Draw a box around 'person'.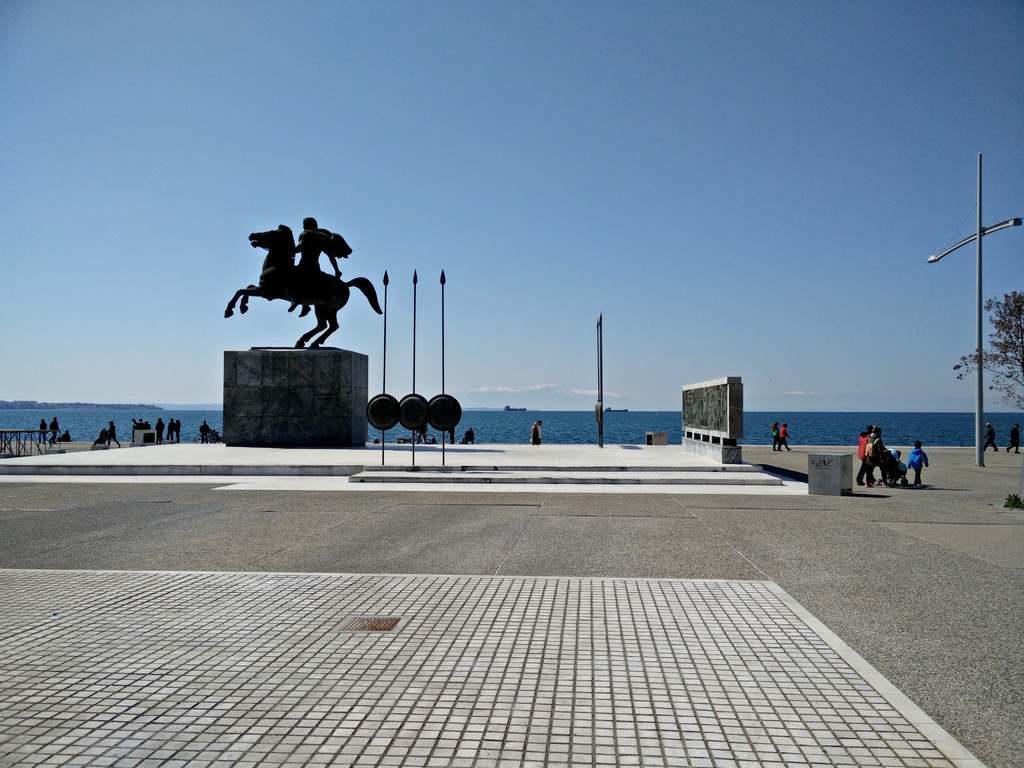
crop(906, 441, 928, 488).
